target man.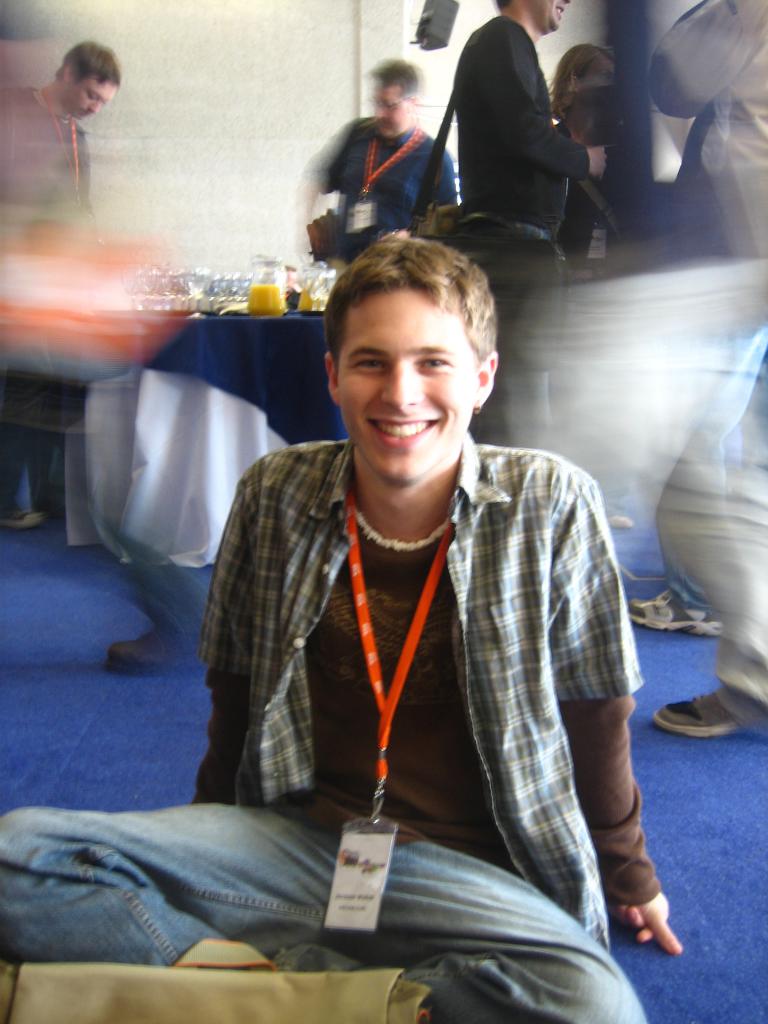
Target region: 284:58:439:287.
